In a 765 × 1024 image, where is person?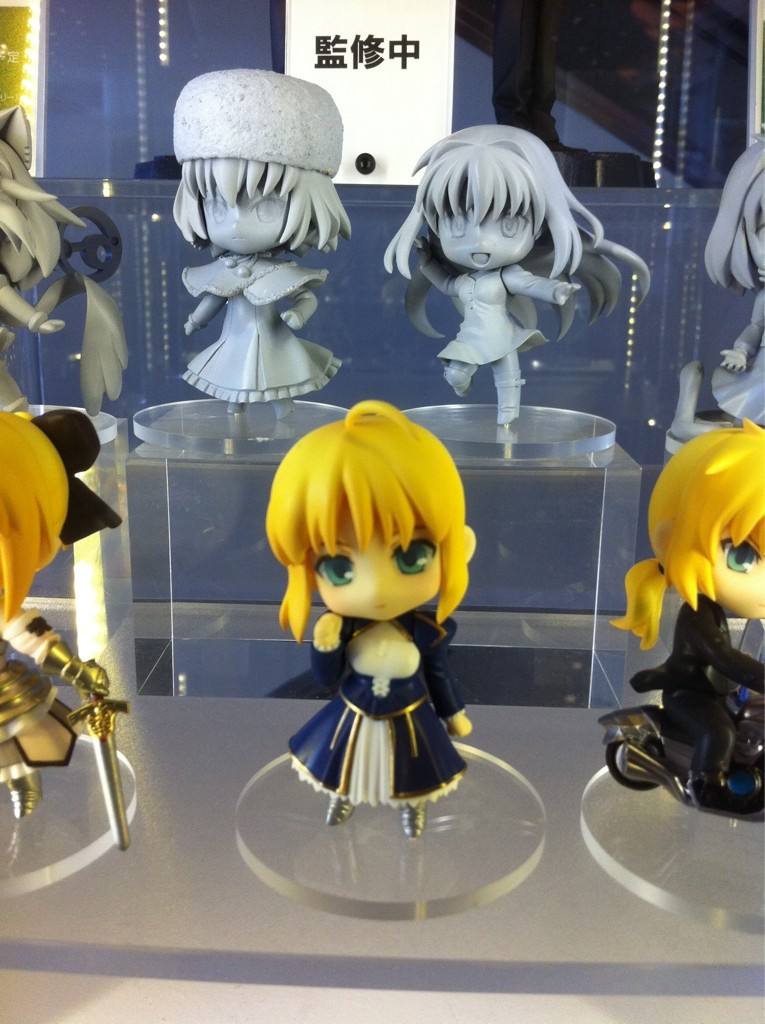
0,99,84,411.
